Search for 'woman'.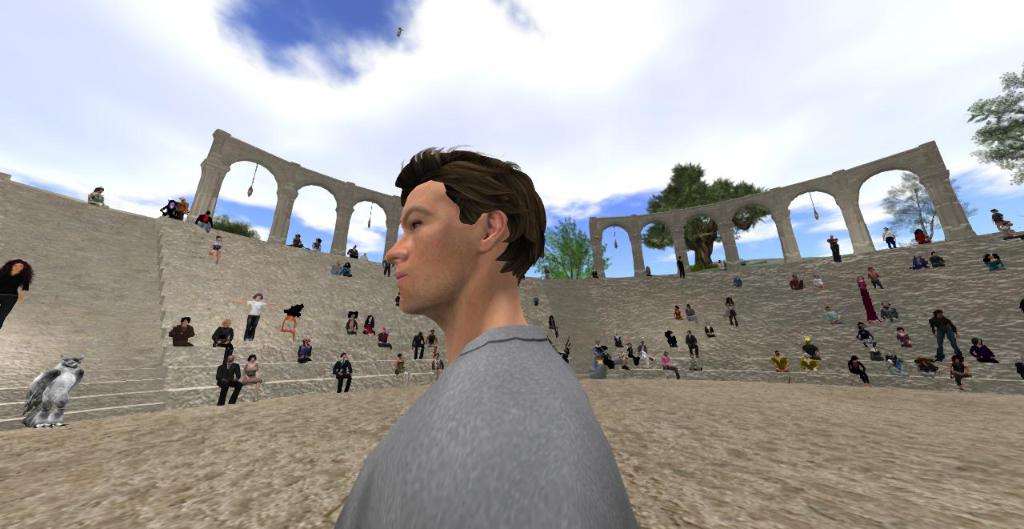
Found at 969/337/999/363.
